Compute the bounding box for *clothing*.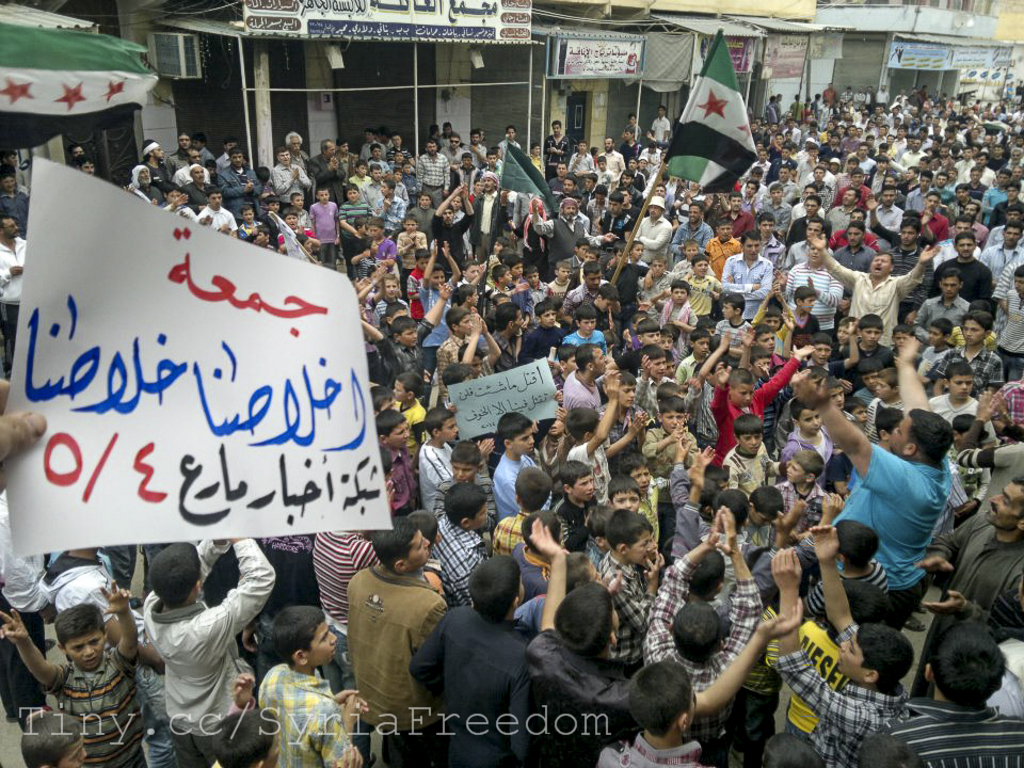
locate(397, 399, 428, 448).
